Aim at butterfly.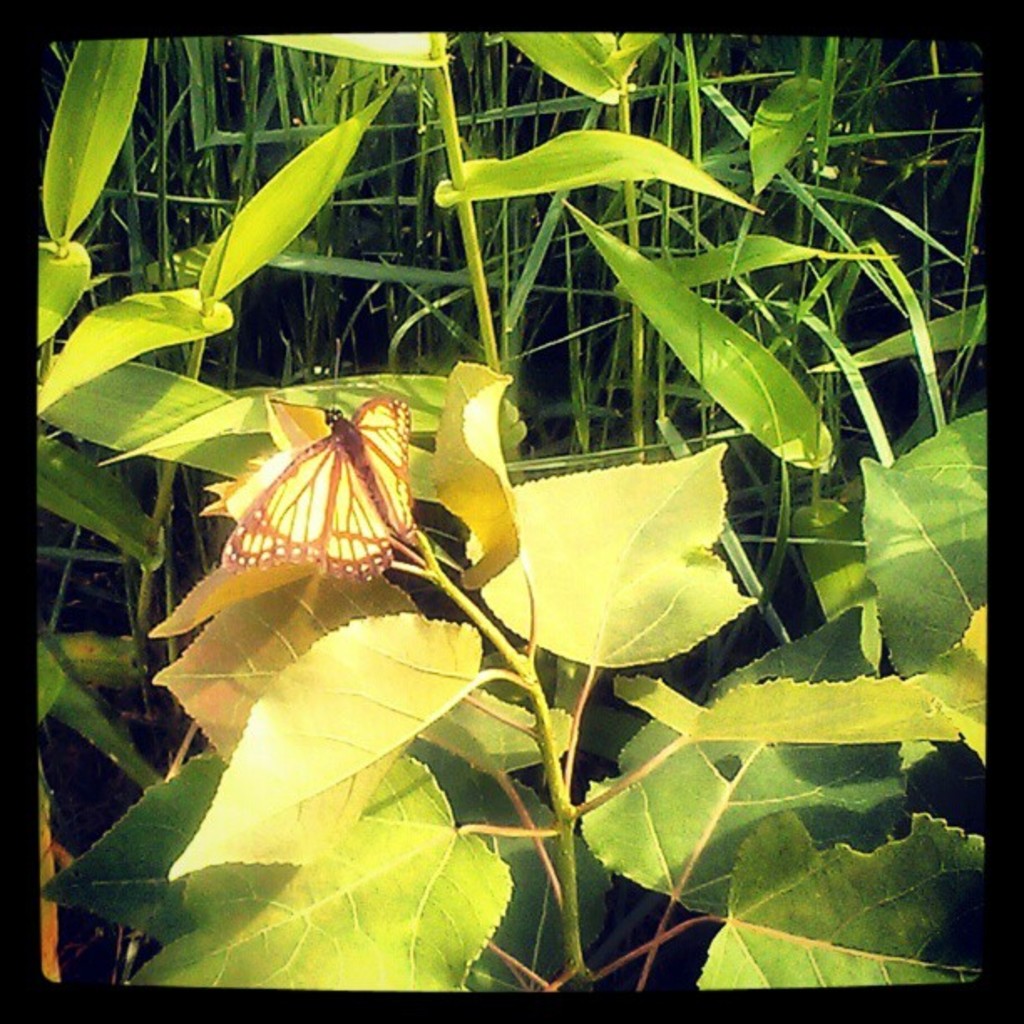
Aimed at (x1=199, y1=380, x2=425, y2=619).
